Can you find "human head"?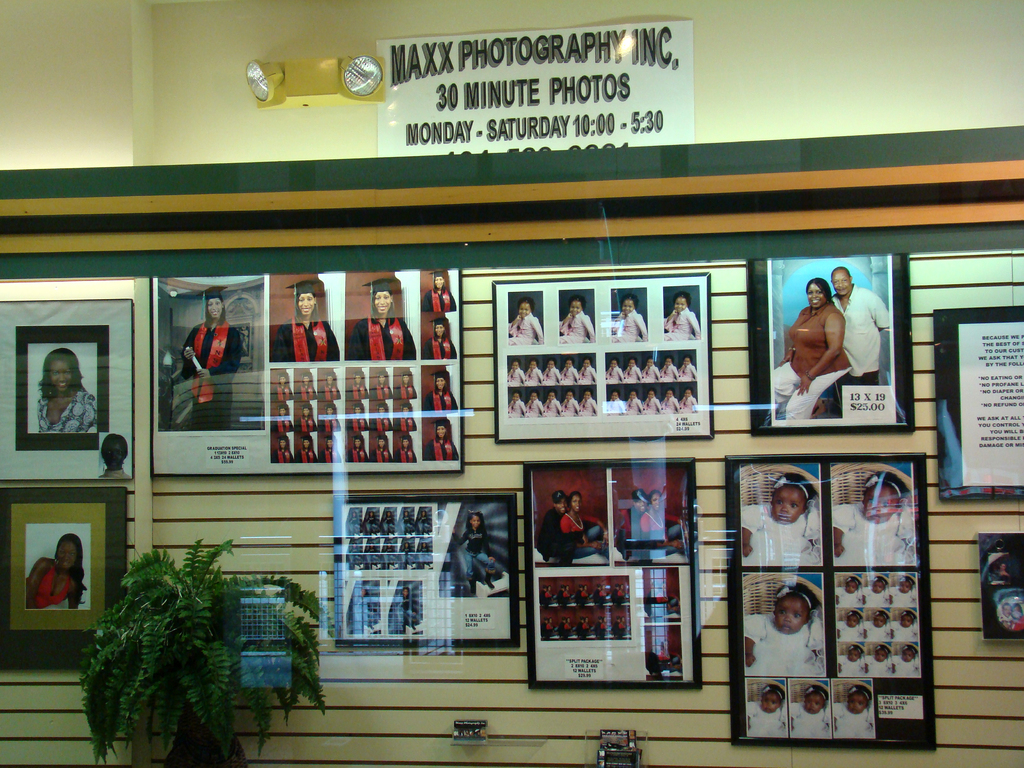
Yes, bounding box: left=373, top=286, right=396, bottom=312.
